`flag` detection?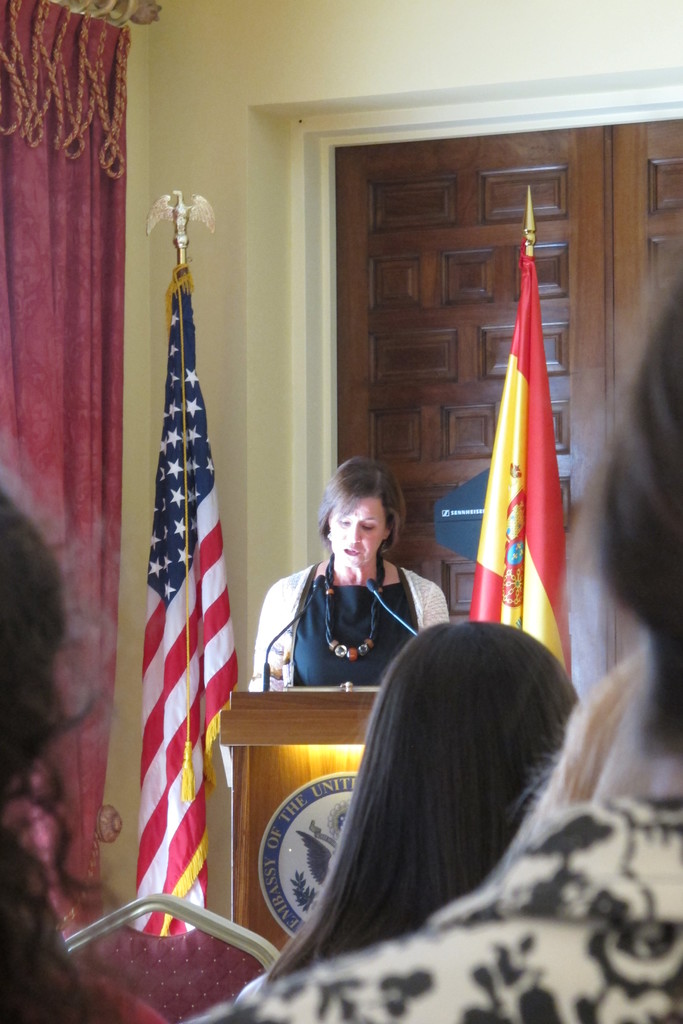
[117,242,256,1023]
